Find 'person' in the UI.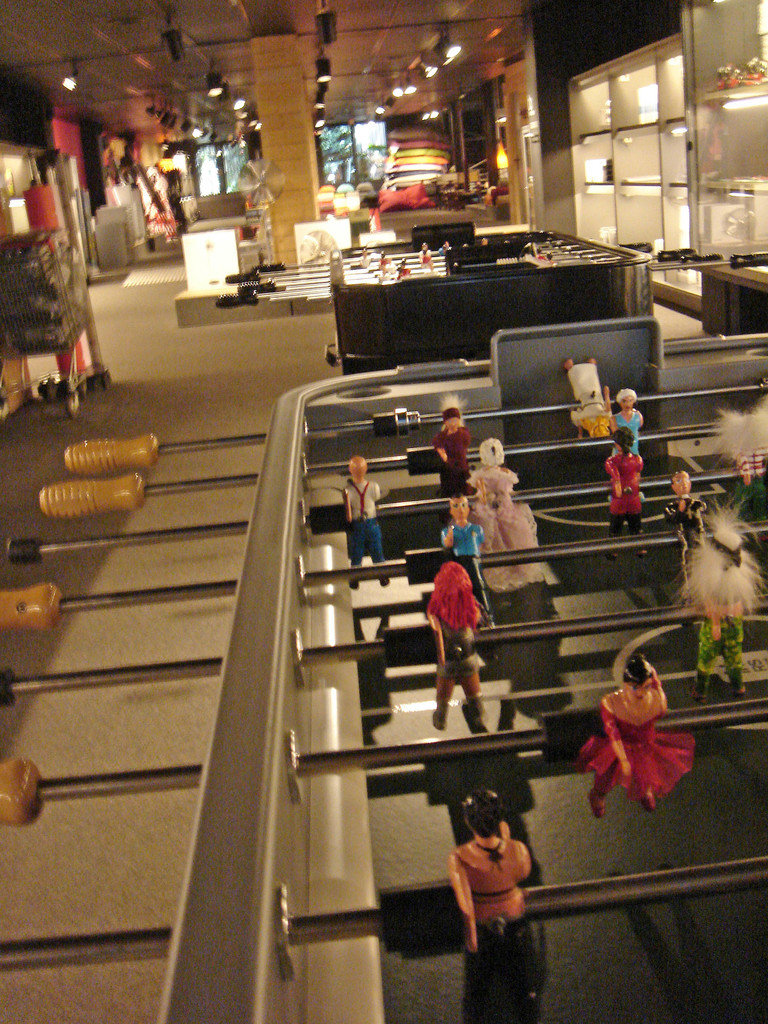
UI element at region(422, 560, 486, 735).
